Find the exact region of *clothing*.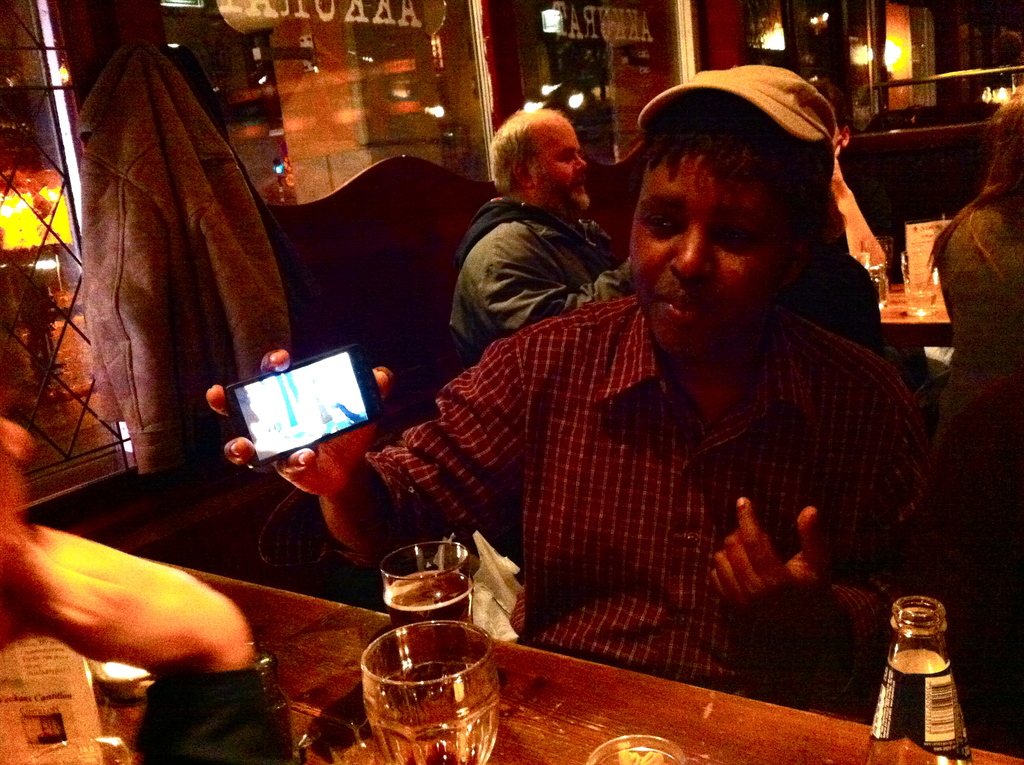
Exact region: <region>412, 251, 924, 695</region>.
